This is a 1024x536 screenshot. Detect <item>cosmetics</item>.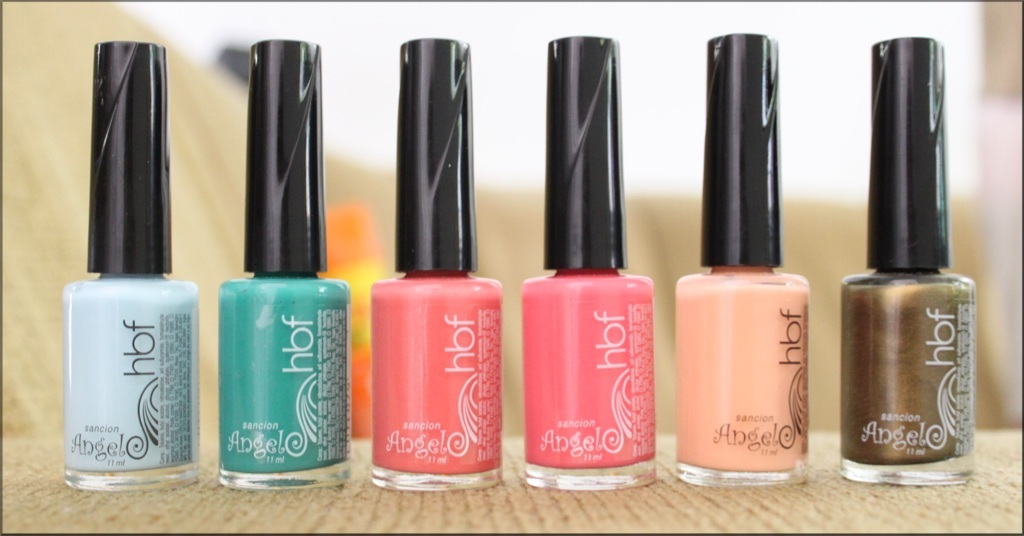
(677,27,810,482).
